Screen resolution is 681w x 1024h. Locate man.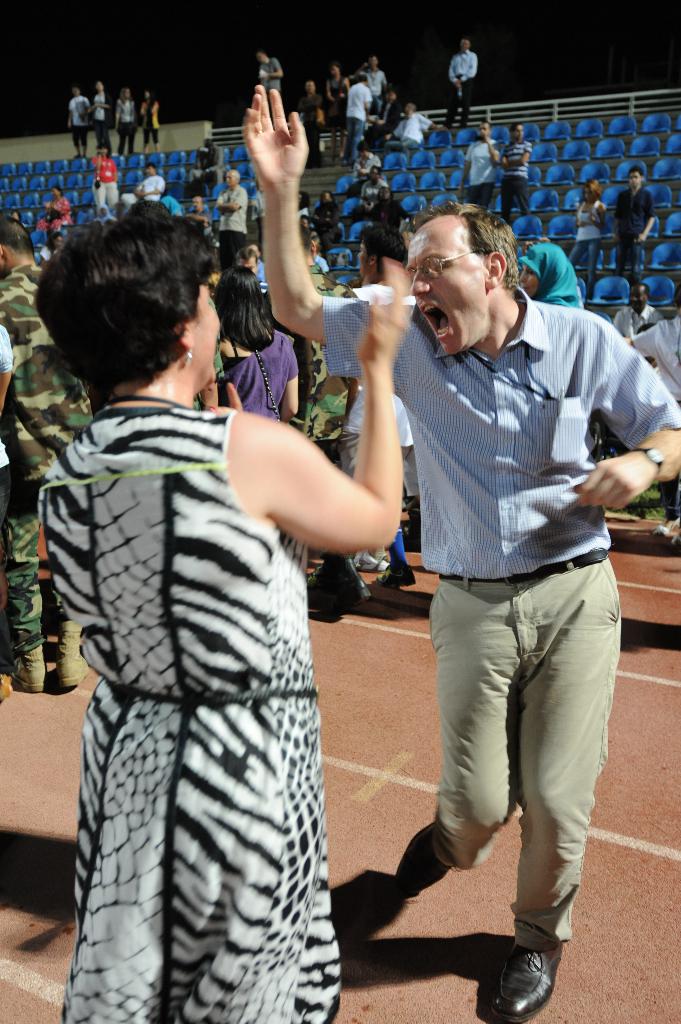
(254, 48, 284, 92).
